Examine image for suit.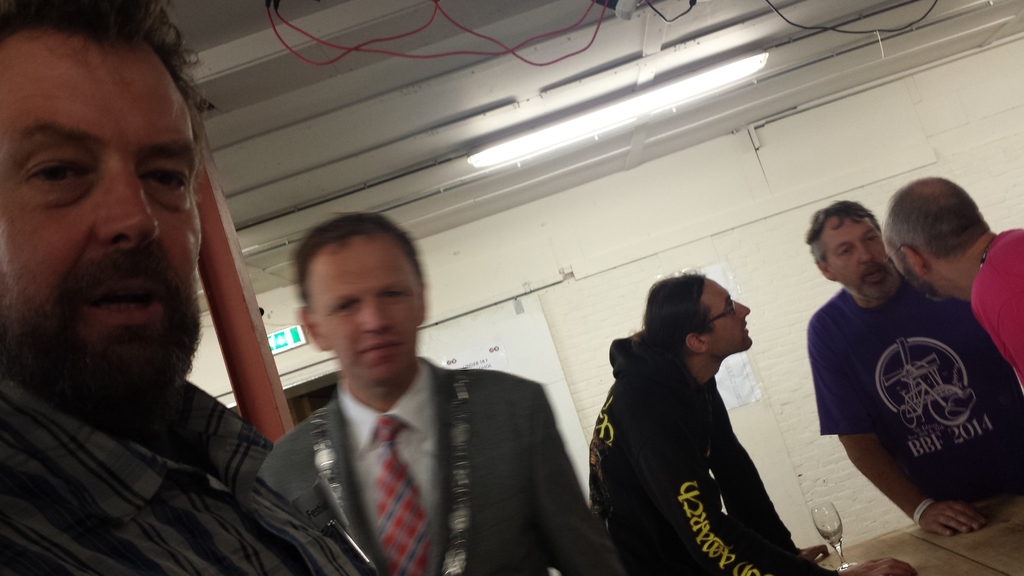
Examination result: pyautogui.locateOnScreen(259, 360, 631, 575).
